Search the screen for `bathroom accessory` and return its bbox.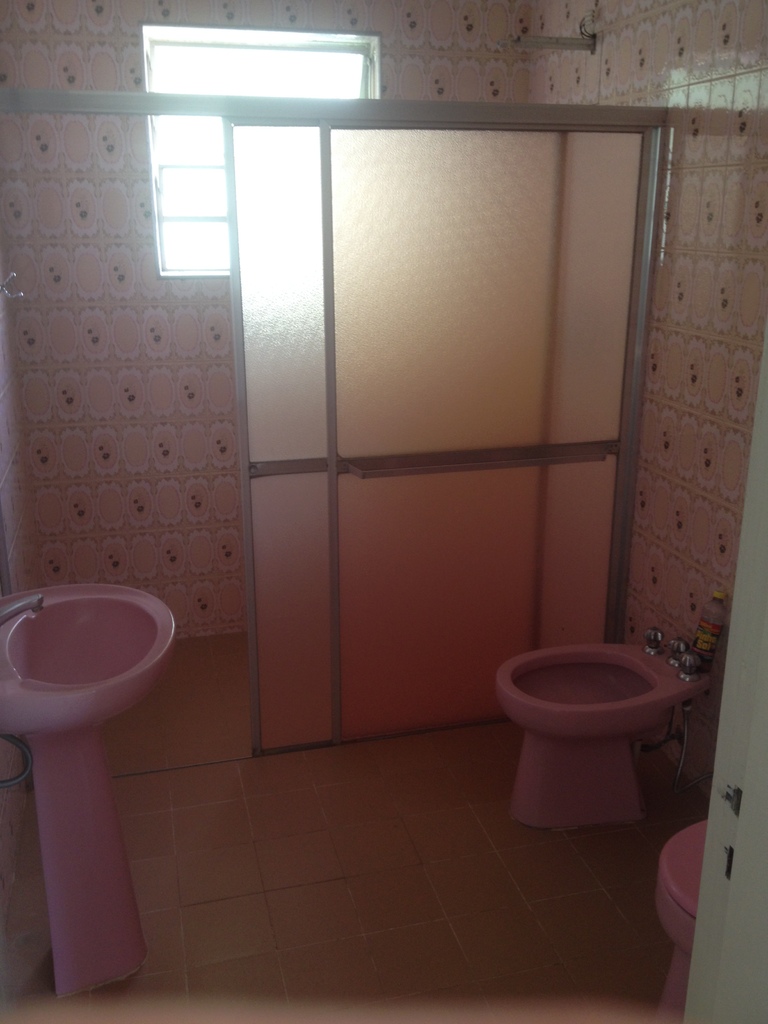
Found: (648,626,732,678).
